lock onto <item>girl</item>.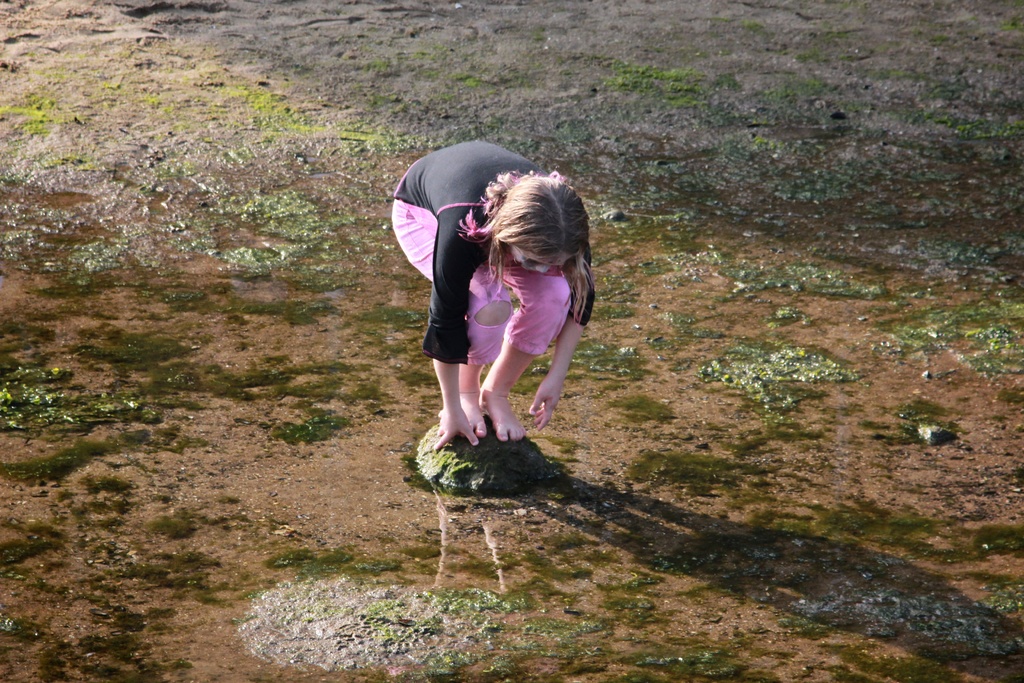
Locked: BBox(390, 139, 596, 445).
